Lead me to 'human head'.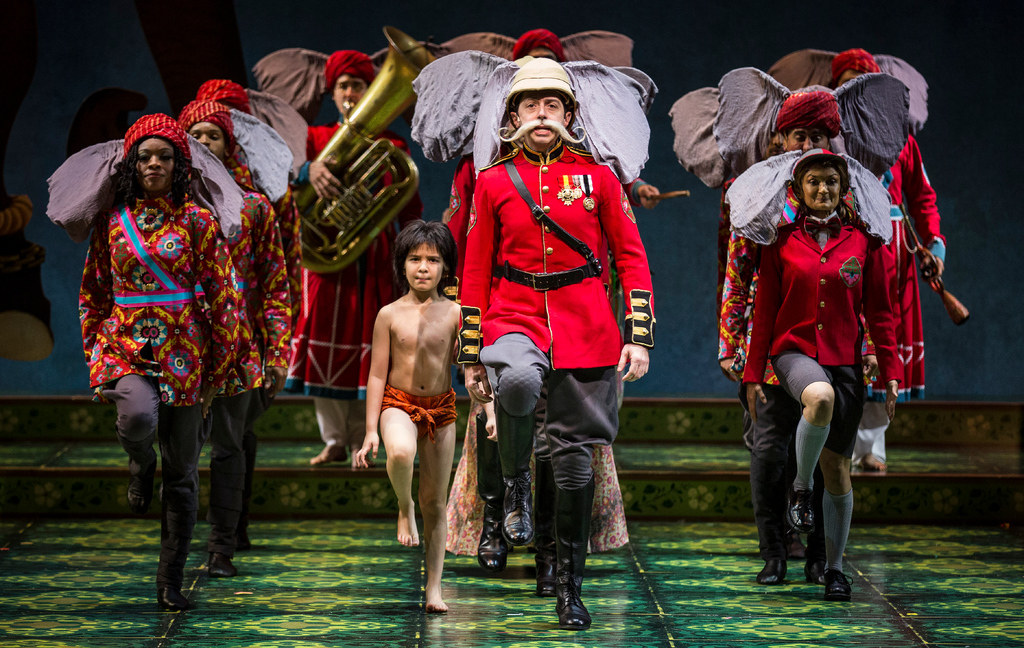
Lead to (787,115,834,155).
